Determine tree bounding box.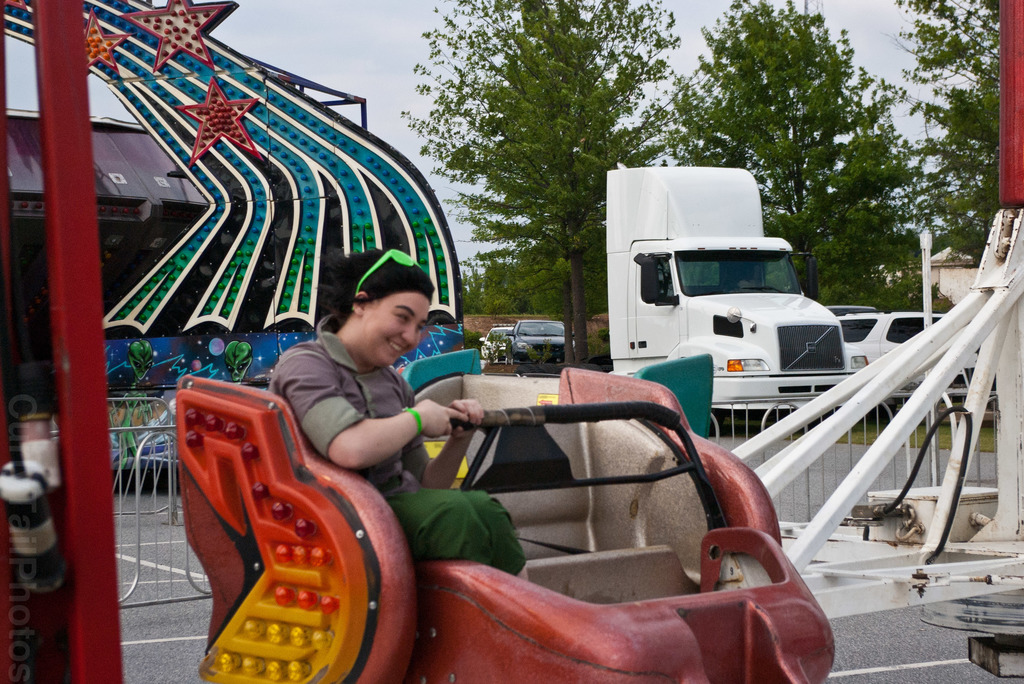
Determined: detection(643, 0, 919, 278).
